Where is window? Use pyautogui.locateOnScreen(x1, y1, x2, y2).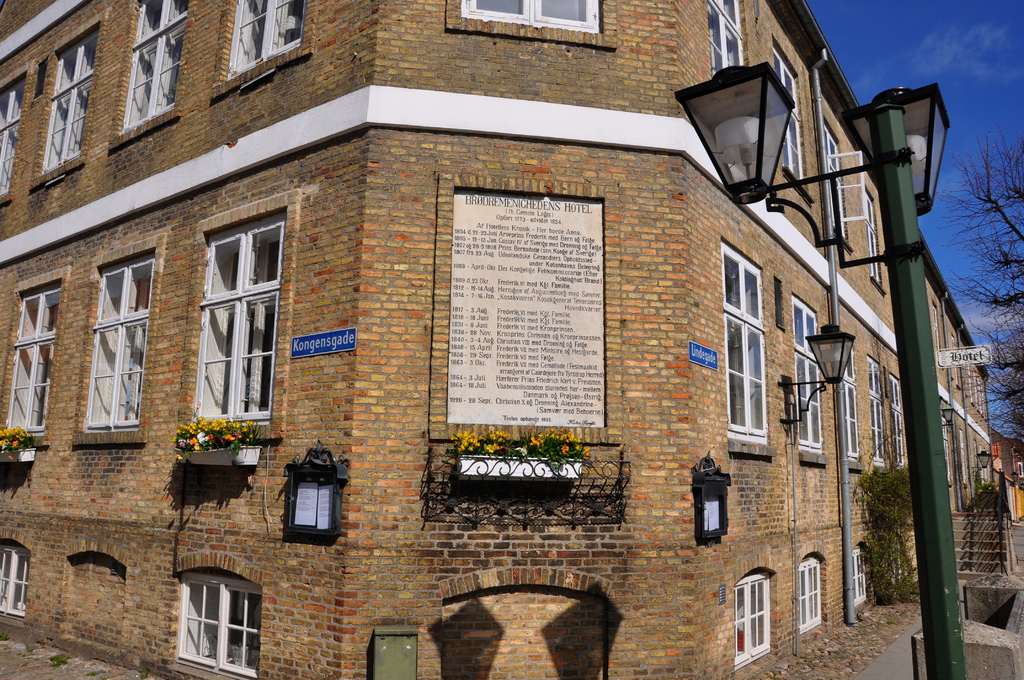
pyautogui.locateOnScreen(223, 0, 308, 79).
